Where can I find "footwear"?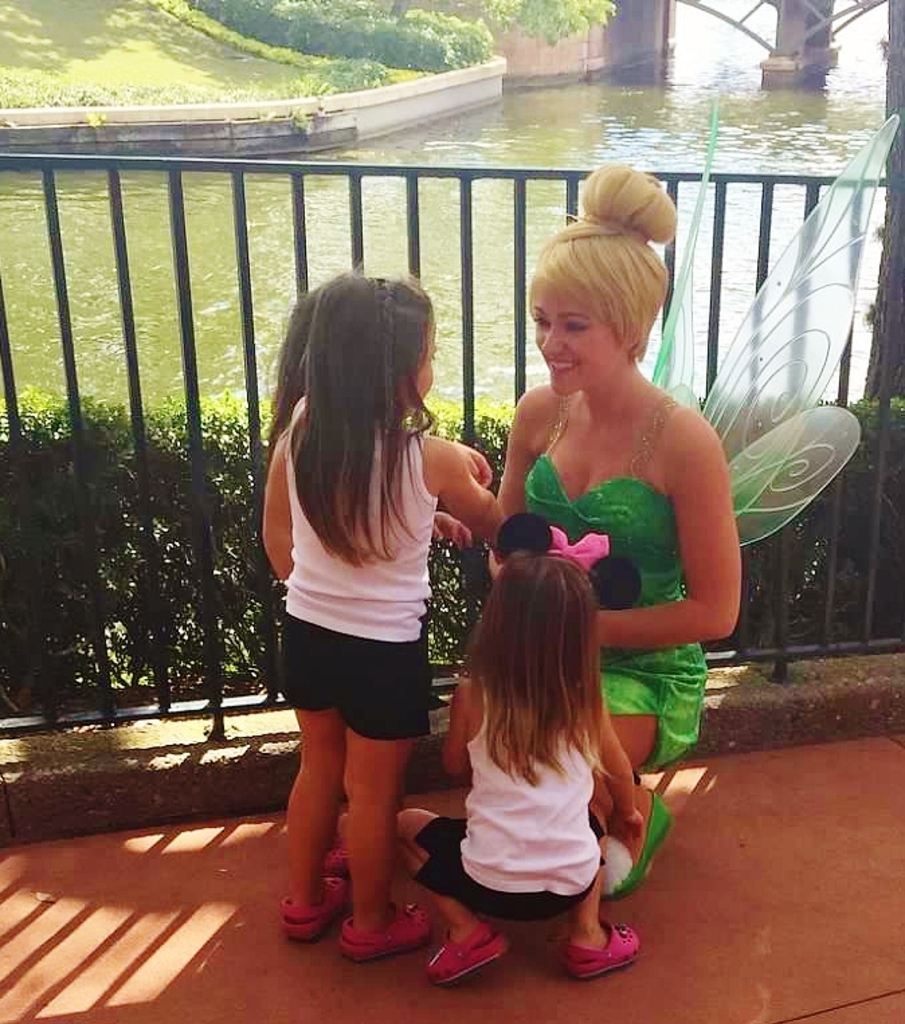
You can find it at [564, 910, 643, 981].
